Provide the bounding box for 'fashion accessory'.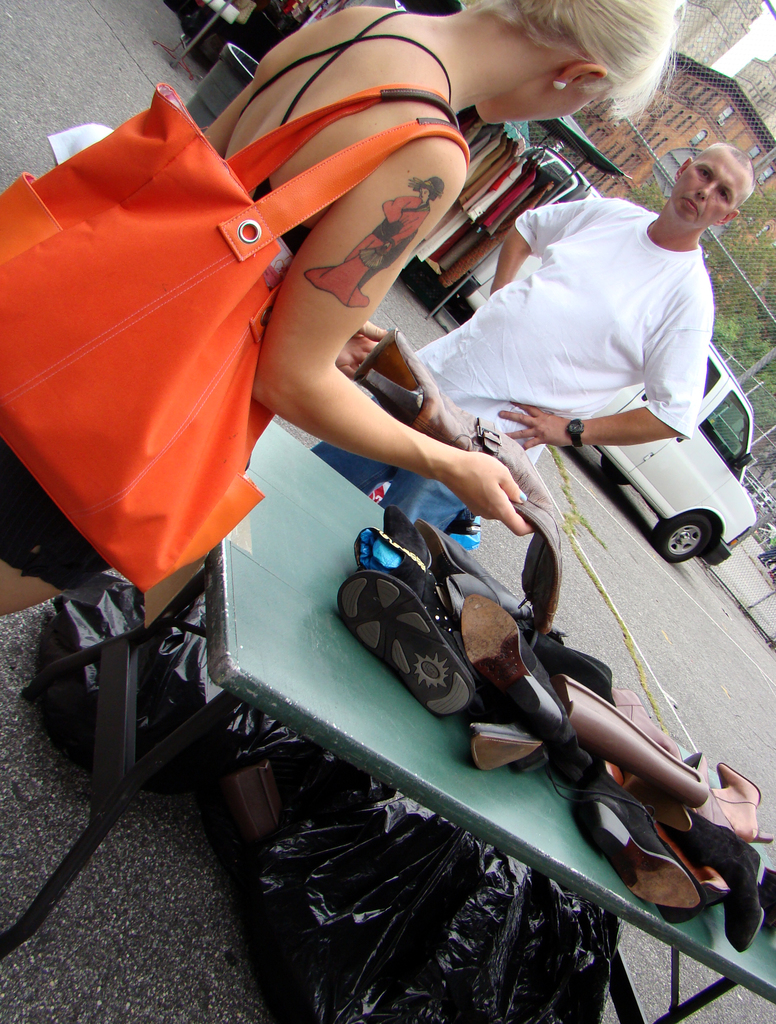
bbox=(562, 417, 588, 451).
